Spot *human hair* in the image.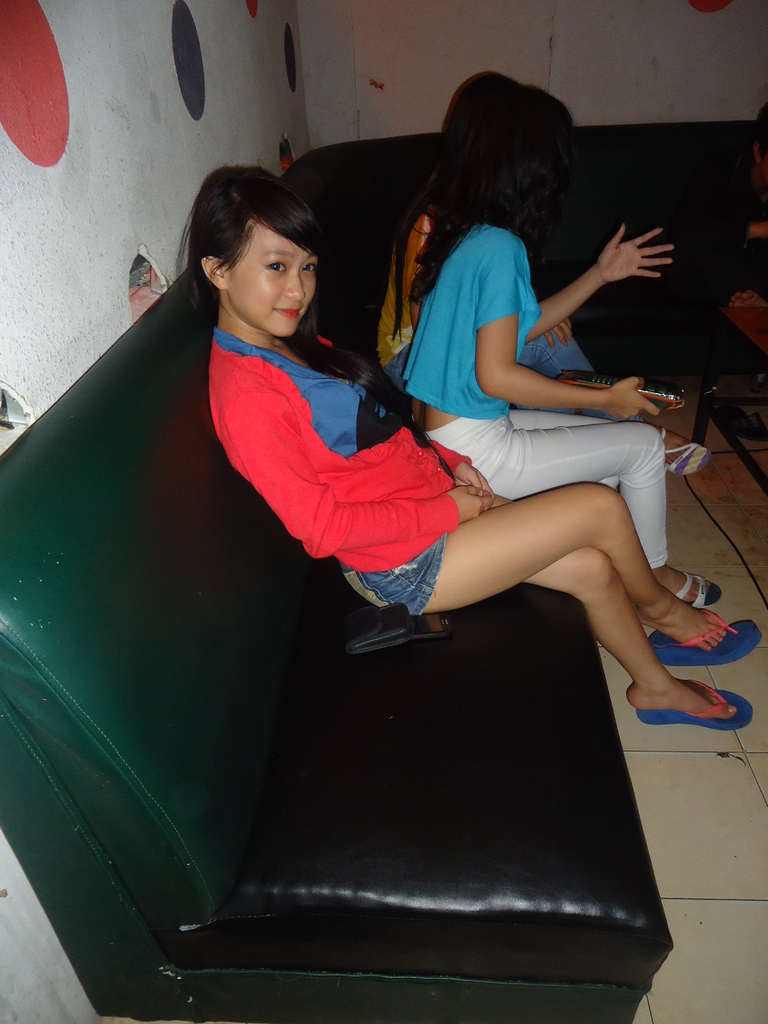
*human hair* found at <bbox>418, 77, 589, 257</bbox>.
